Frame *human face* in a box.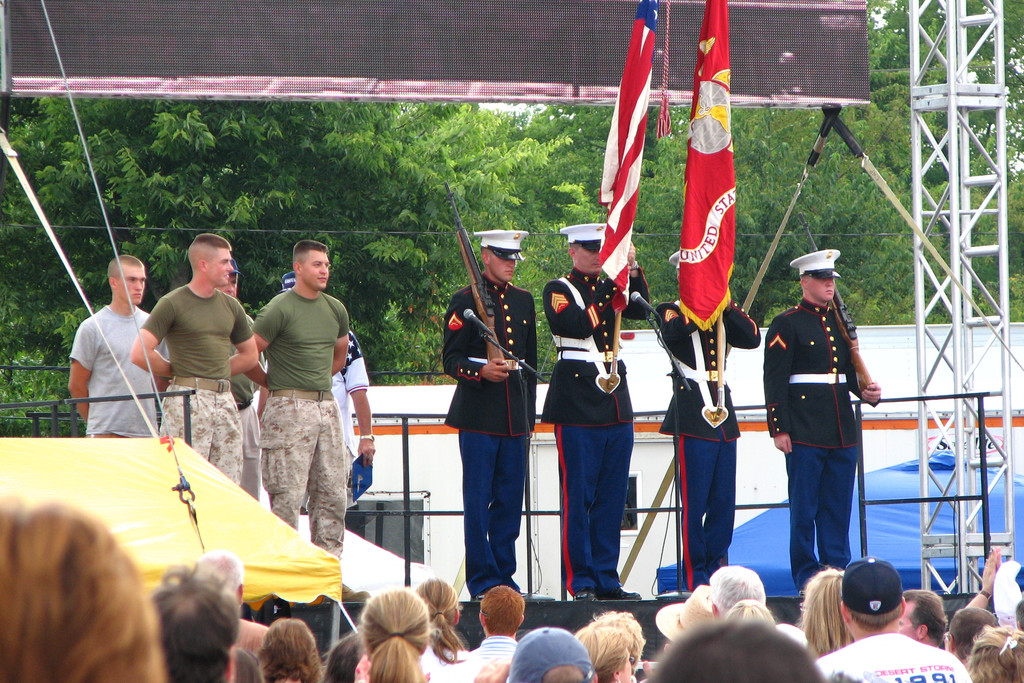
crop(578, 244, 597, 273).
